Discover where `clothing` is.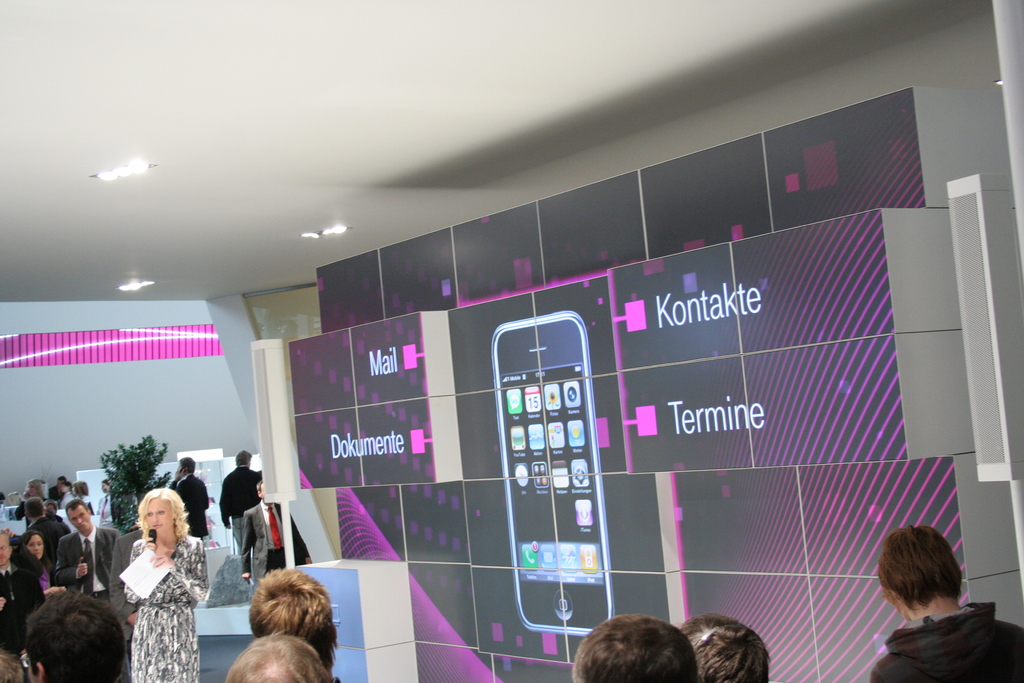
Discovered at (left=93, top=495, right=116, bottom=527).
